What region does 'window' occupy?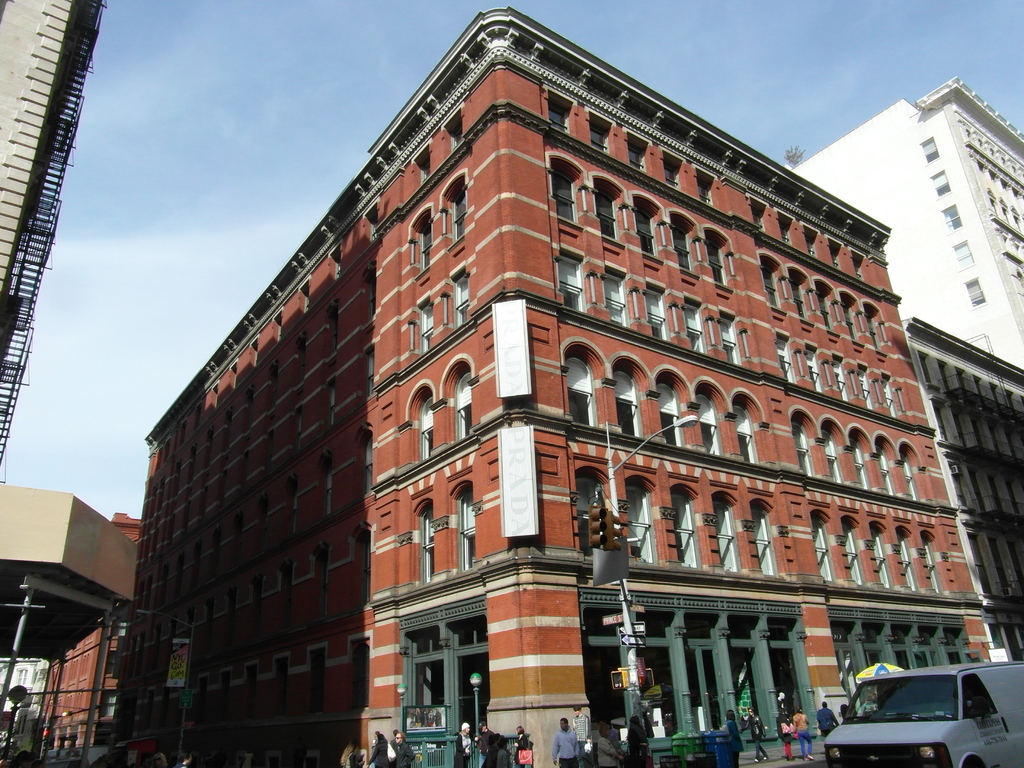
<box>419,301,433,353</box>.
